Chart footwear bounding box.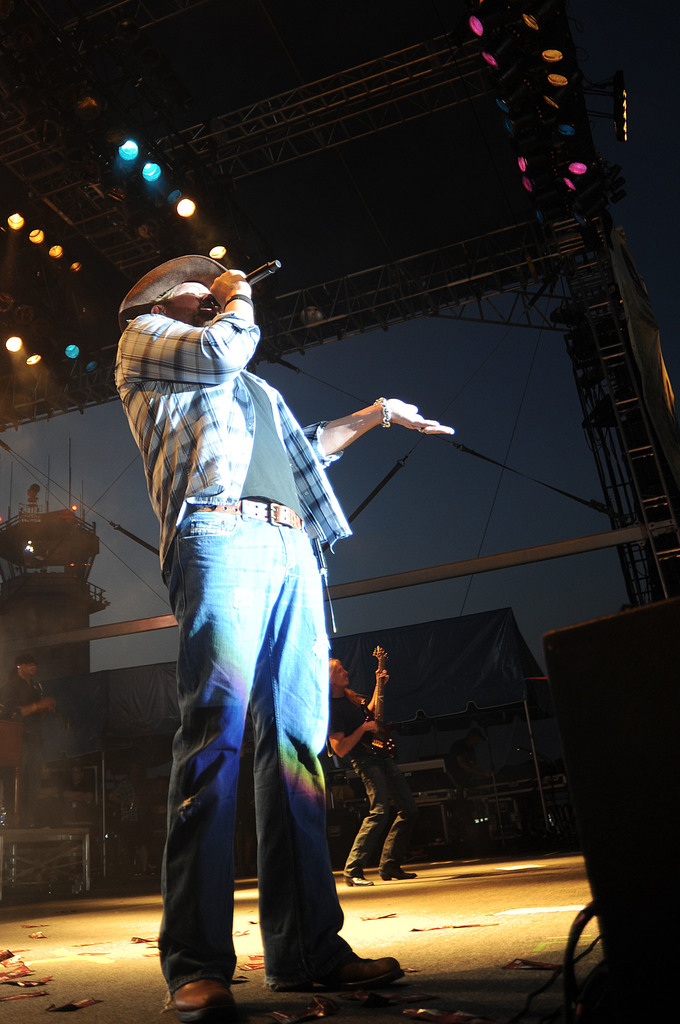
Charted: {"x1": 385, "y1": 865, "x2": 417, "y2": 879}.
